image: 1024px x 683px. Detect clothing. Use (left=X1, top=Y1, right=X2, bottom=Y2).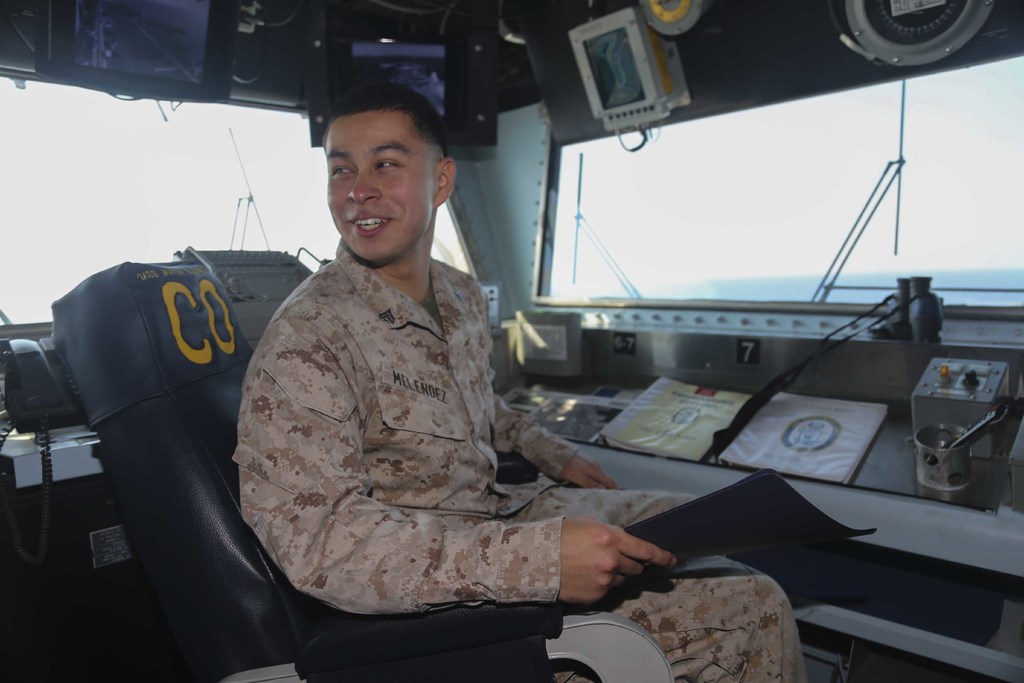
(left=239, top=241, right=790, bottom=682).
